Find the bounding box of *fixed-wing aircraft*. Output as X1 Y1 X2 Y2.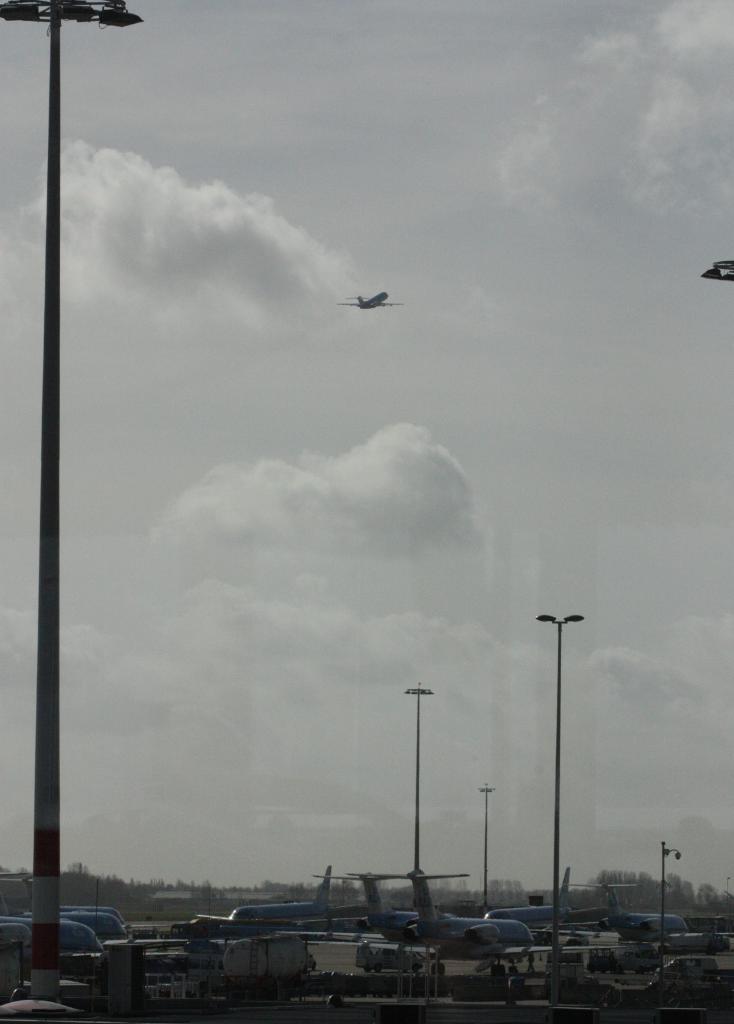
382 870 531 956.
